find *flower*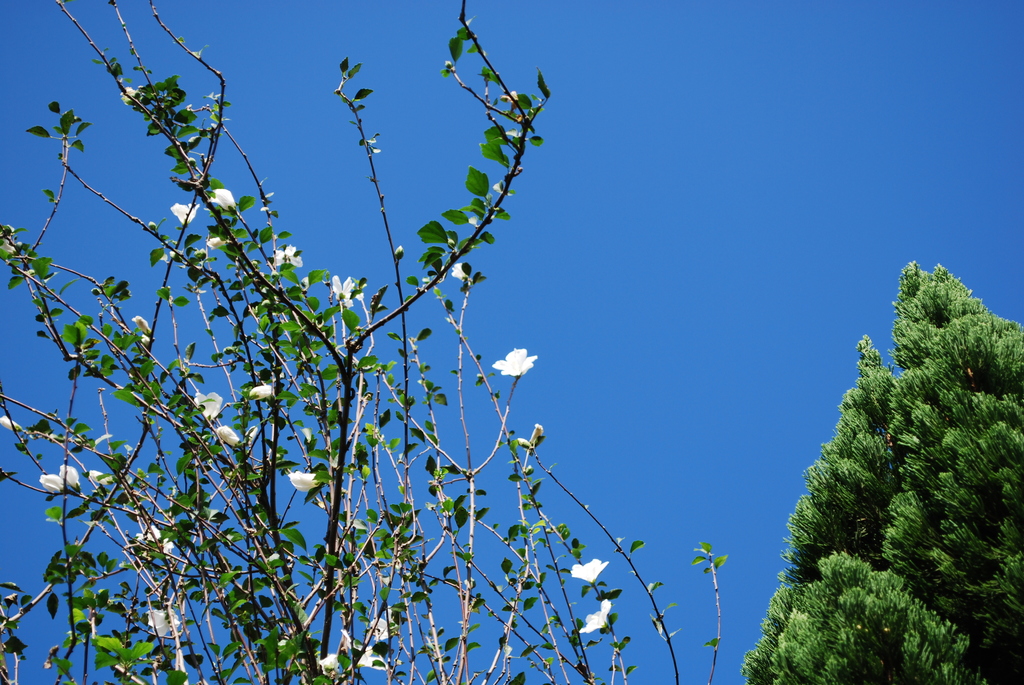
(585, 599, 606, 647)
